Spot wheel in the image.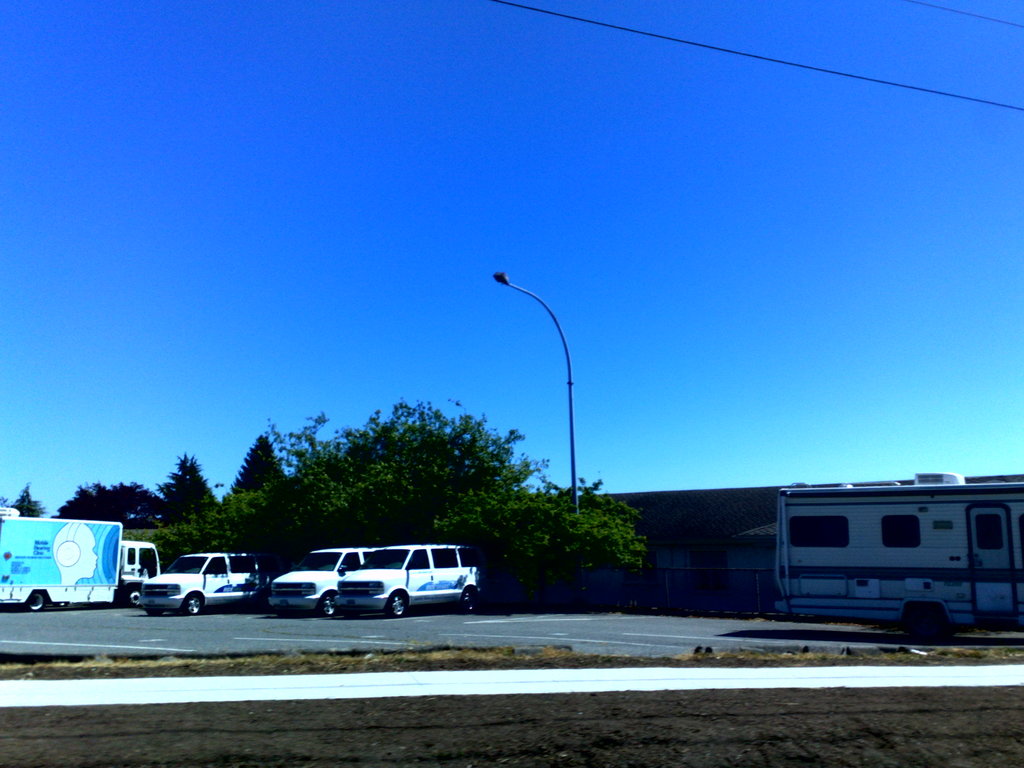
wheel found at (383,586,412,618).
